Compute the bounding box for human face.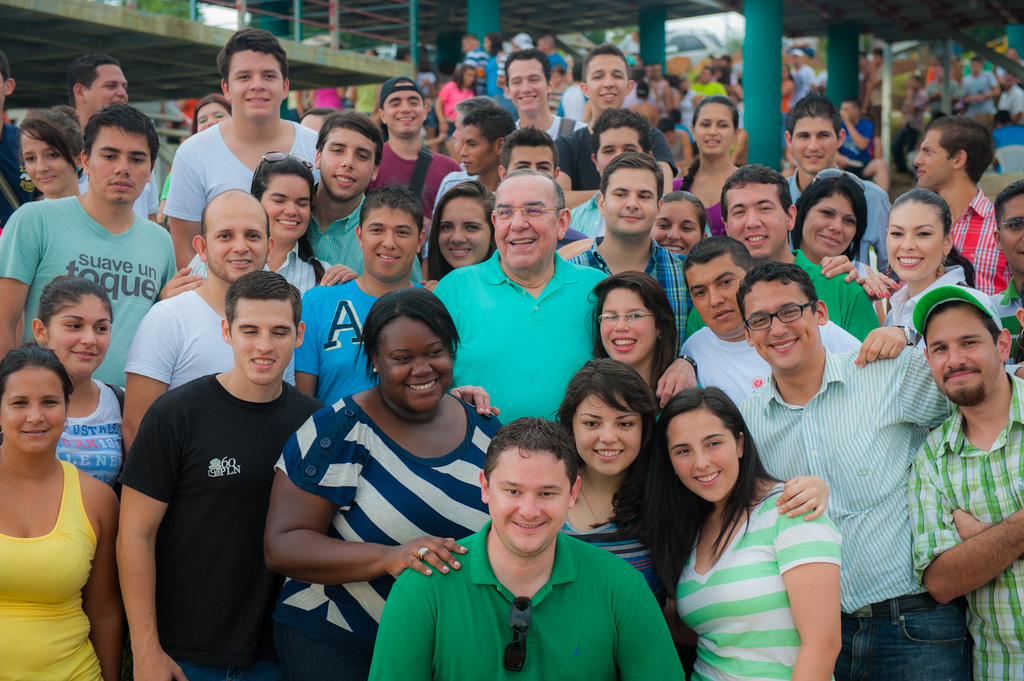
<region>604, 170, 659, 236</region>.
